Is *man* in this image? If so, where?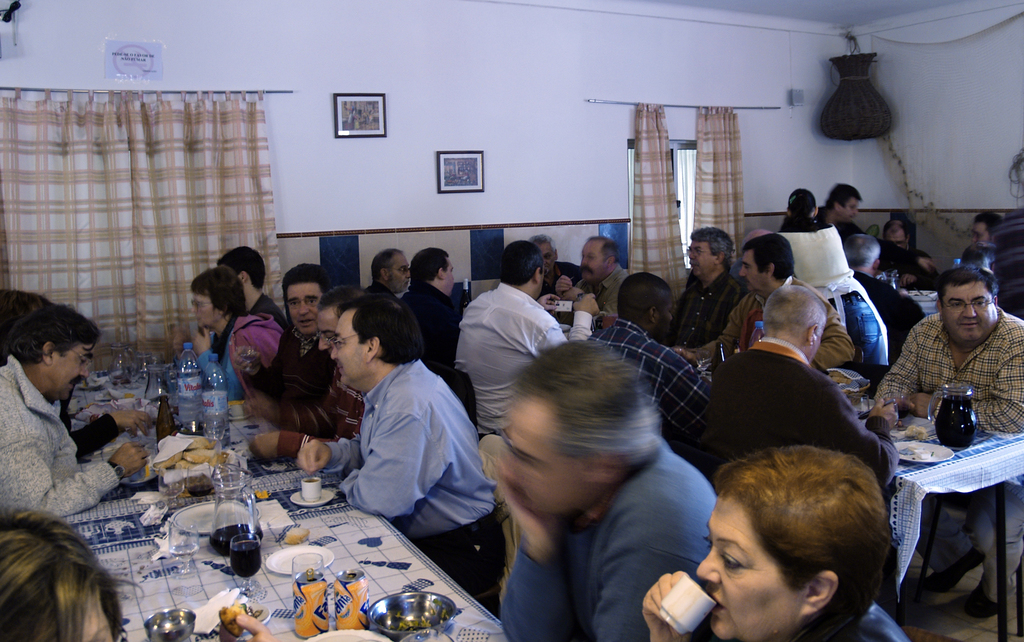
Yes, at (870, 265, 1023, 618).
